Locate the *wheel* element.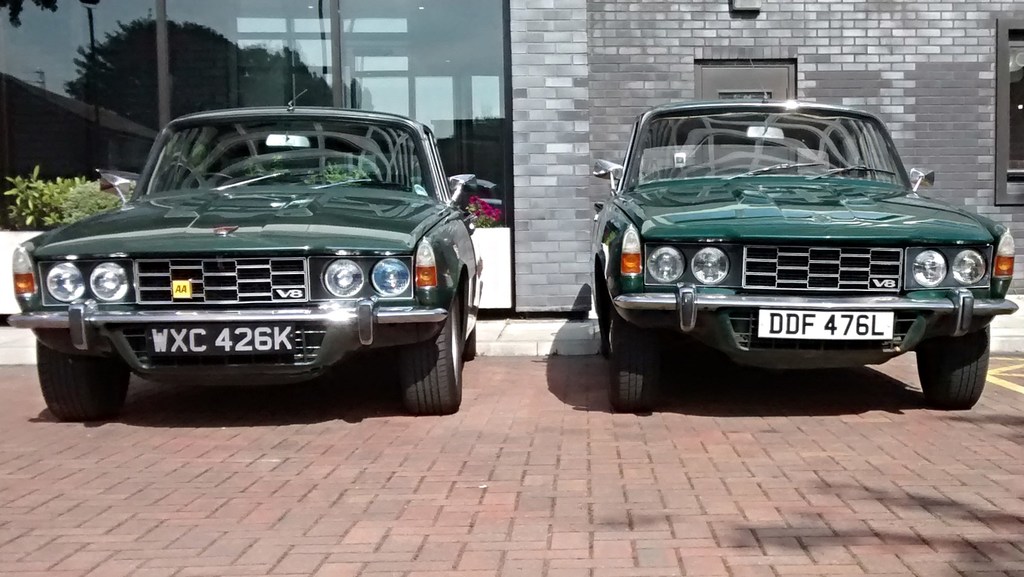
Element bbox: x1=919, y1=310, x2=989, y2=398.
